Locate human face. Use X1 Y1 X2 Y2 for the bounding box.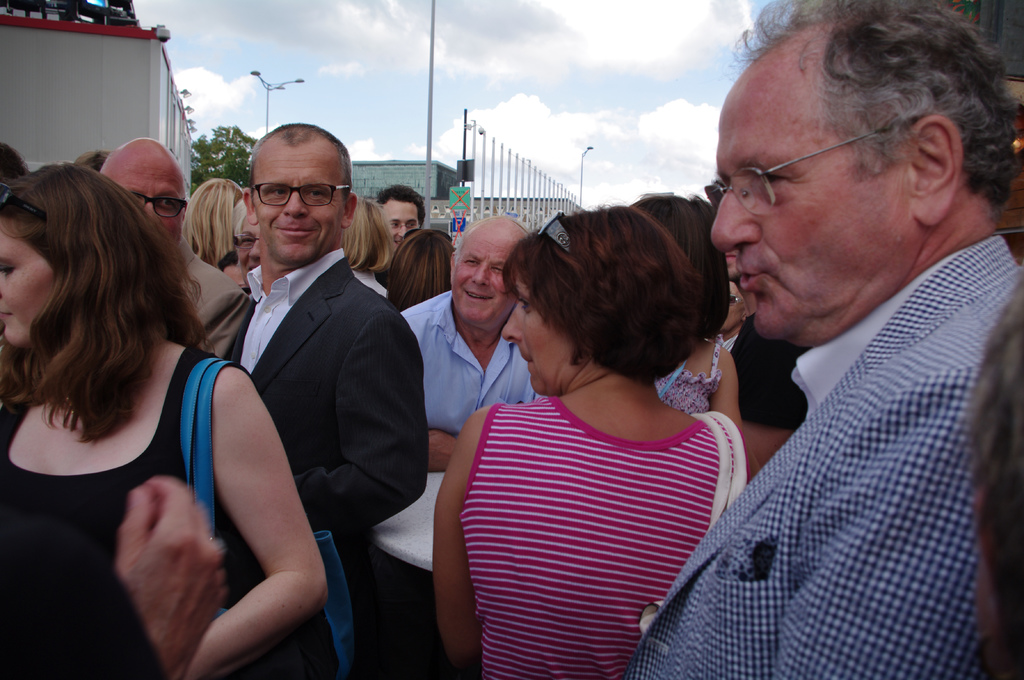
224 261 252 287.
